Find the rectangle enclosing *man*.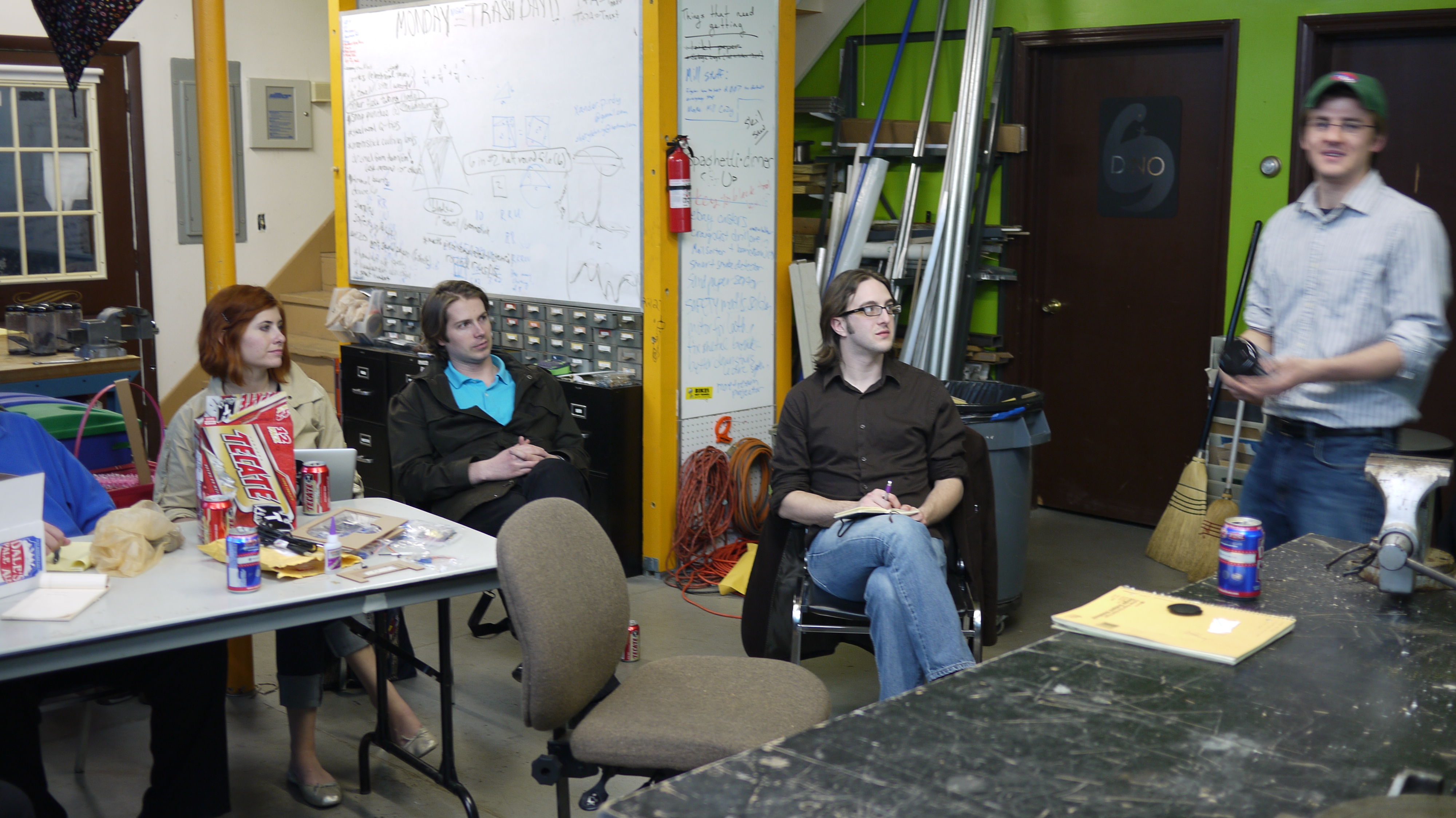
BBox(141, 100, 214, 193).
